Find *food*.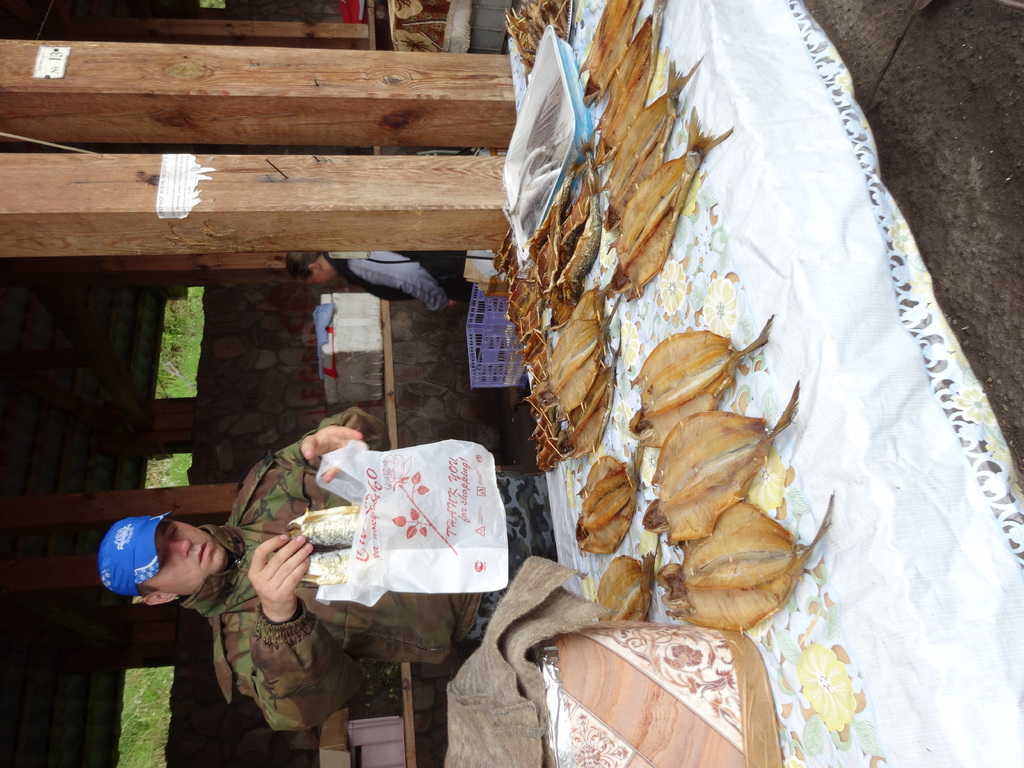
[x1=604, y1=103, x2=731, y2=304].
